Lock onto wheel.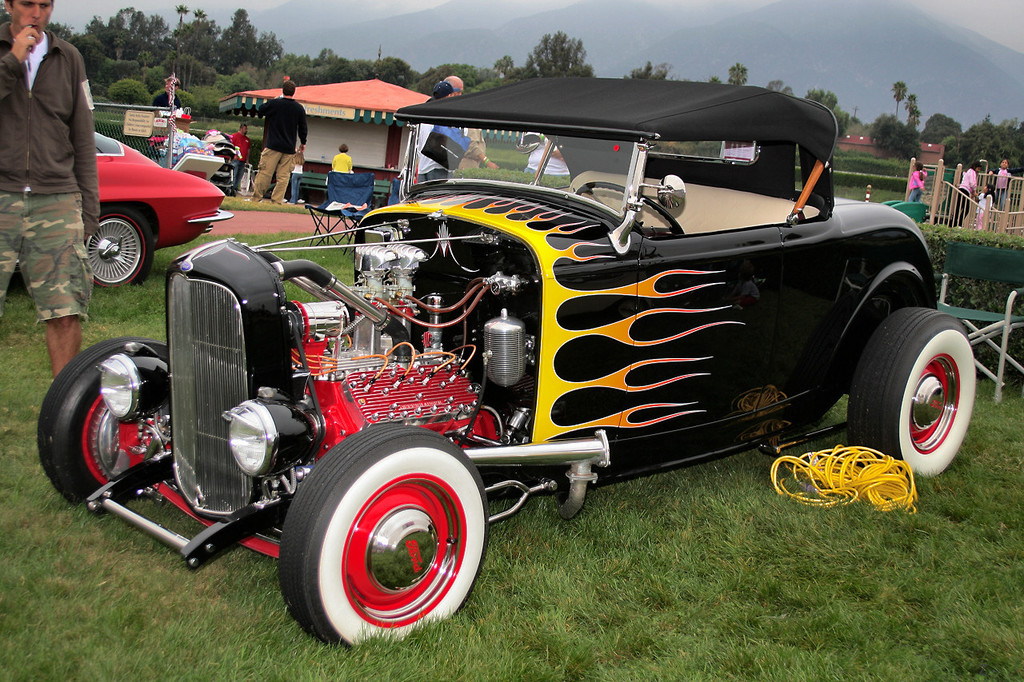
Locked: bbox=[282, 421, 490, 649].
